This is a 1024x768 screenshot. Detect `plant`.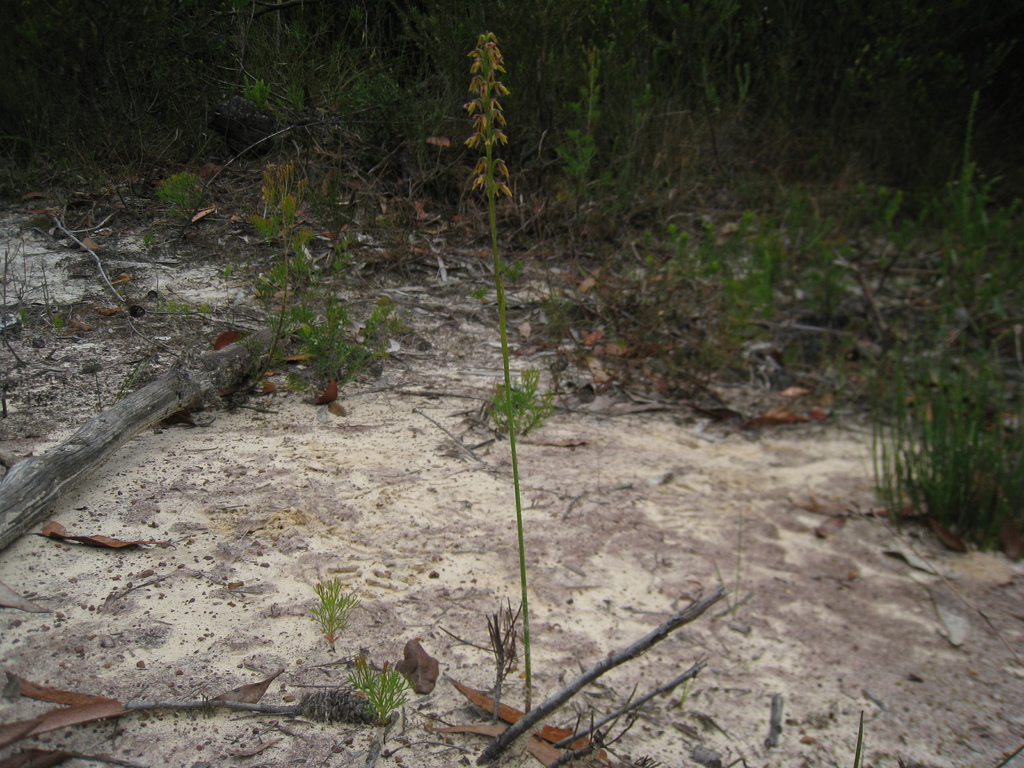
(148, 299, 196, 328).
